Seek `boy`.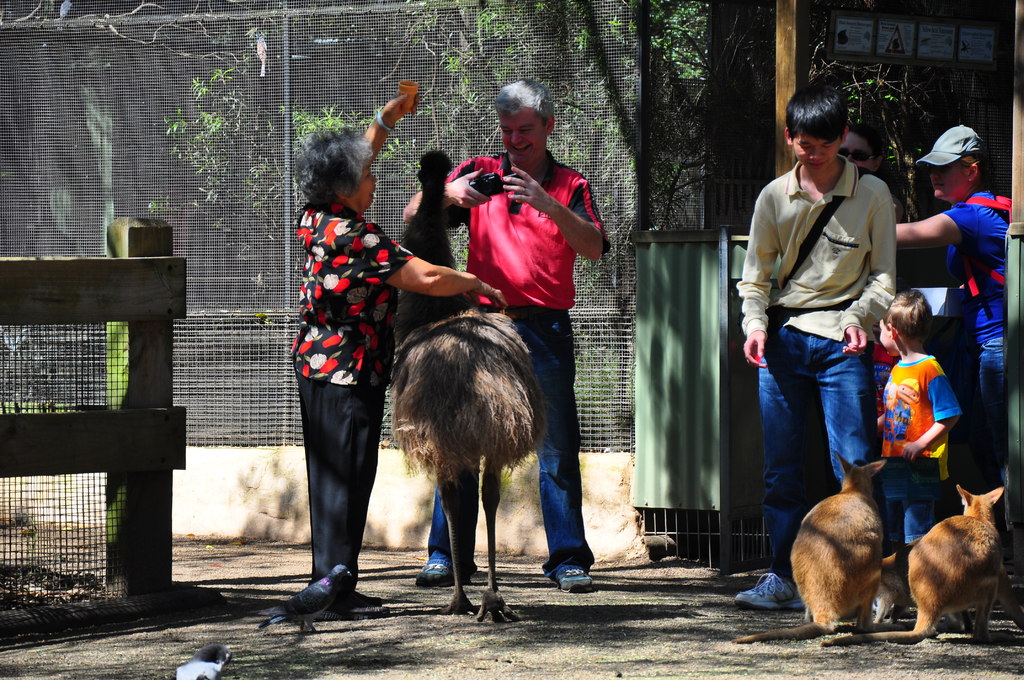
868, 287, 968, 613.
